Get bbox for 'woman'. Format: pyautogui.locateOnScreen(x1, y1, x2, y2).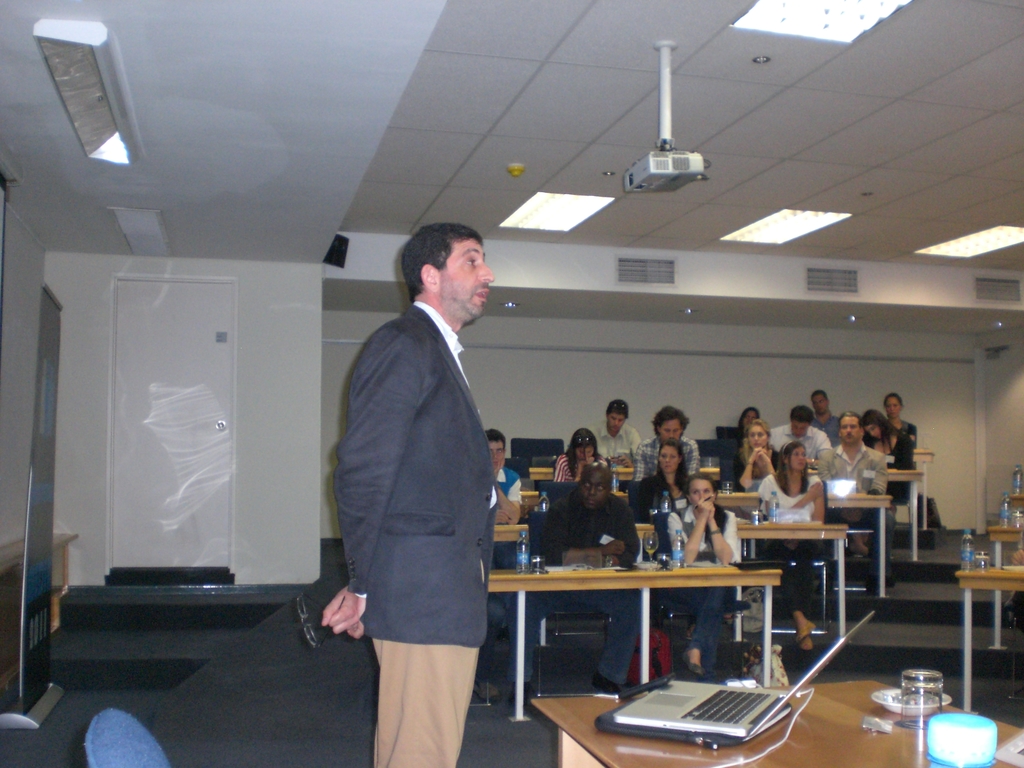
pyautogui.locateOnScreen(552, 427, 604, 484).
